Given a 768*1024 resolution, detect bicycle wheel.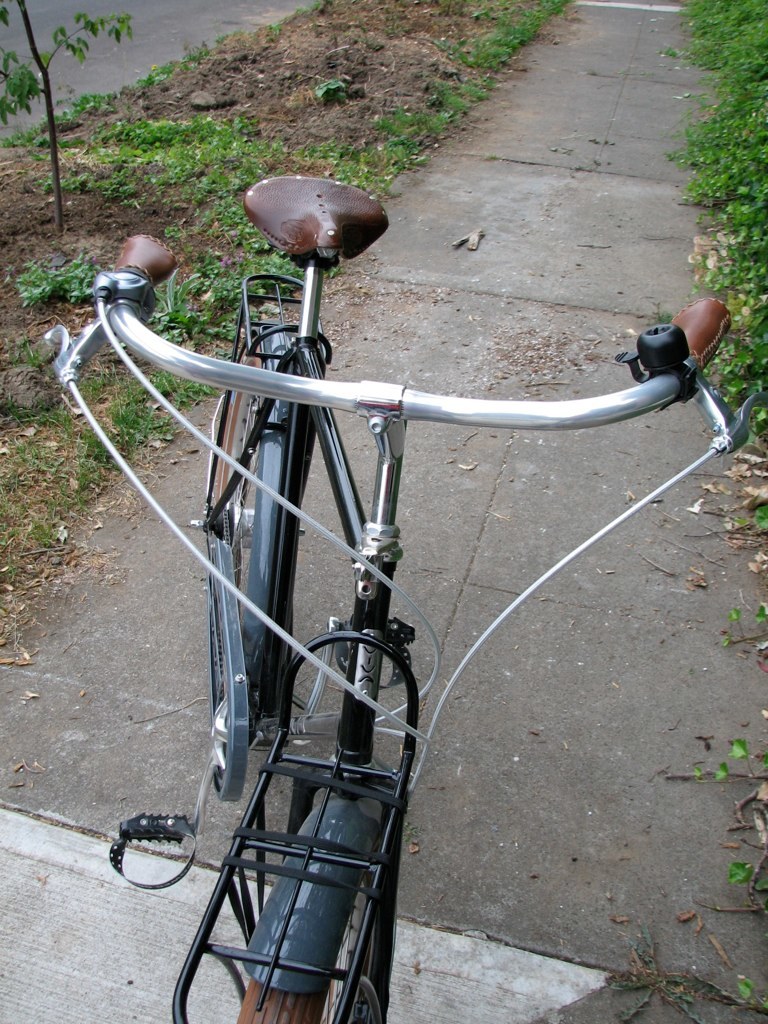
rect(222, 858, 392, 1023).
